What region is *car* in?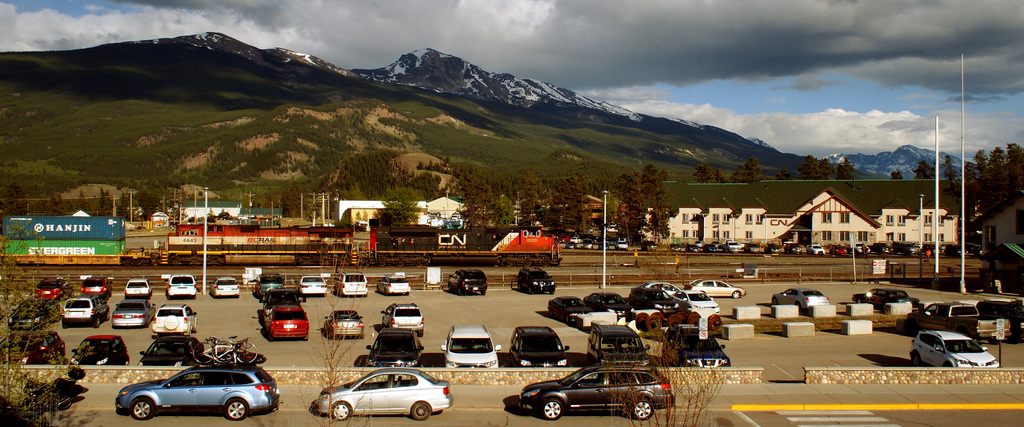
[x1=1, y1=330, x2=65, y2=368].
